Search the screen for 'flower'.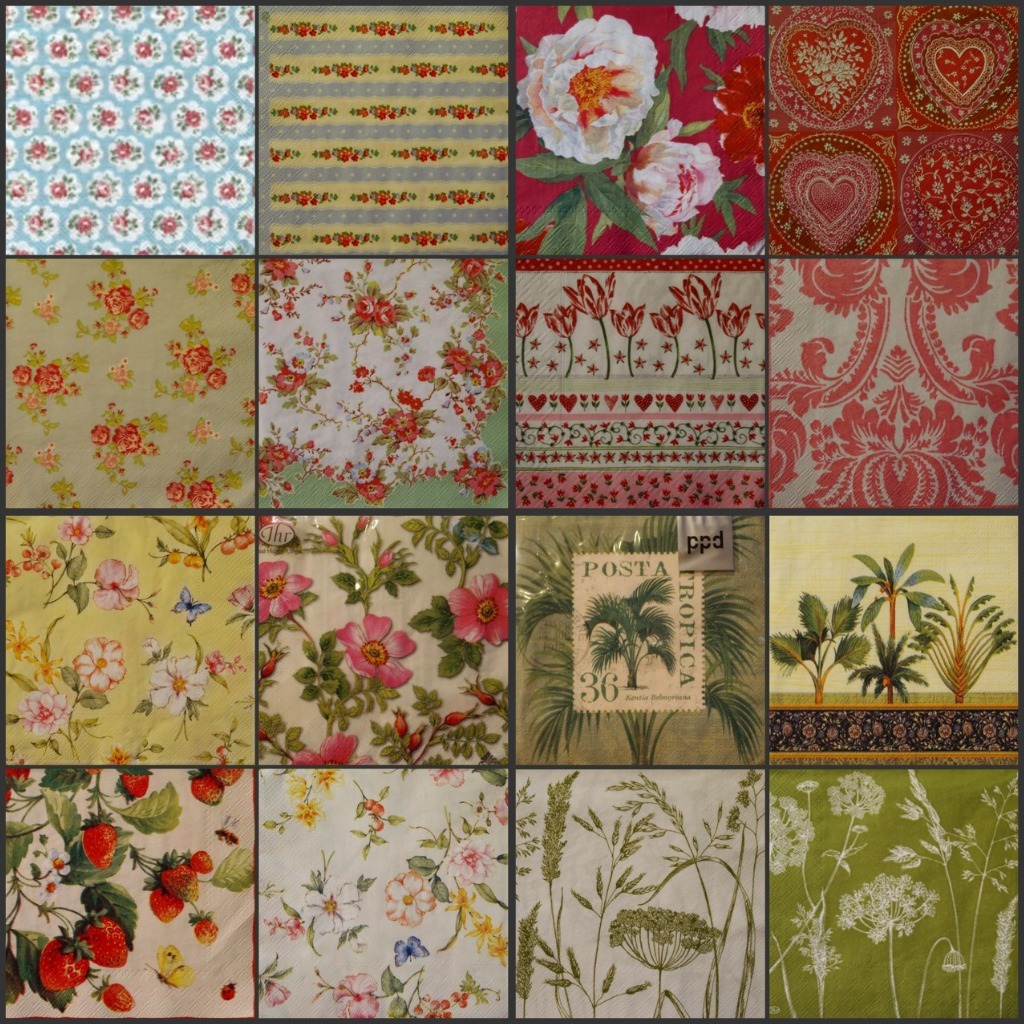
Found at region(142, 72, 181, 95).
